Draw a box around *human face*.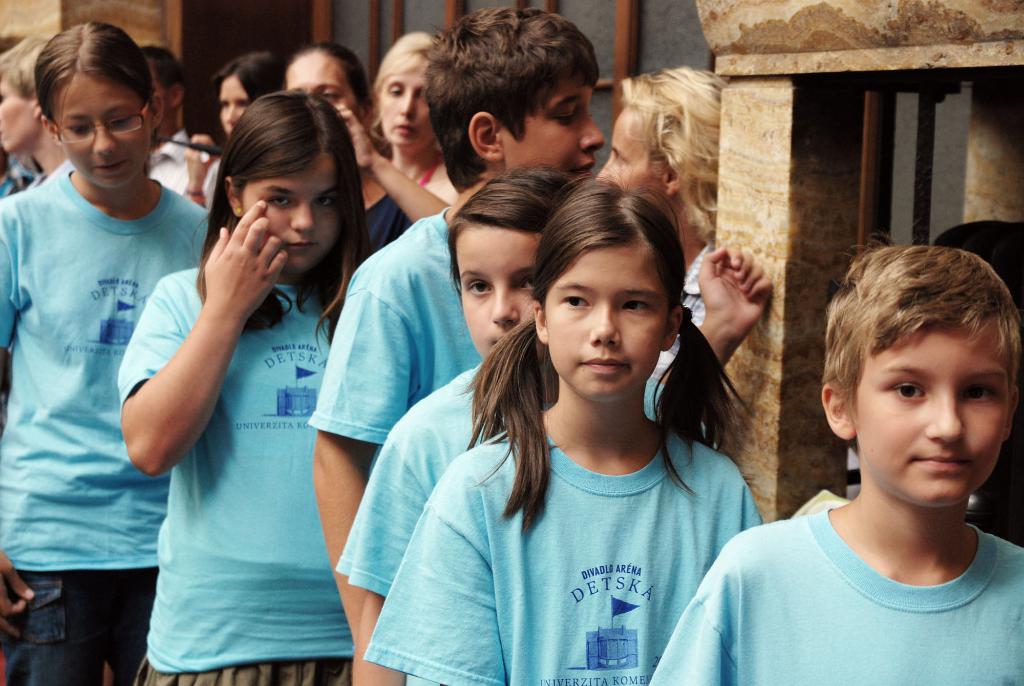
locate(381, 66, 429, 150).
